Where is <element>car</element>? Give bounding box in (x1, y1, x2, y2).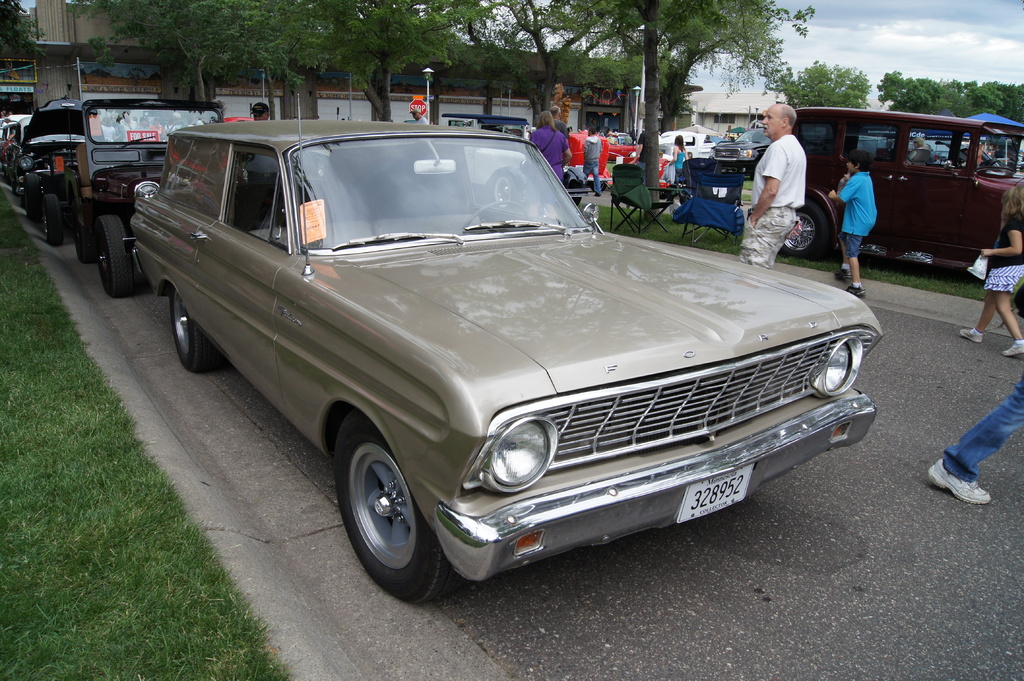
(131, 134, 895, 601).
